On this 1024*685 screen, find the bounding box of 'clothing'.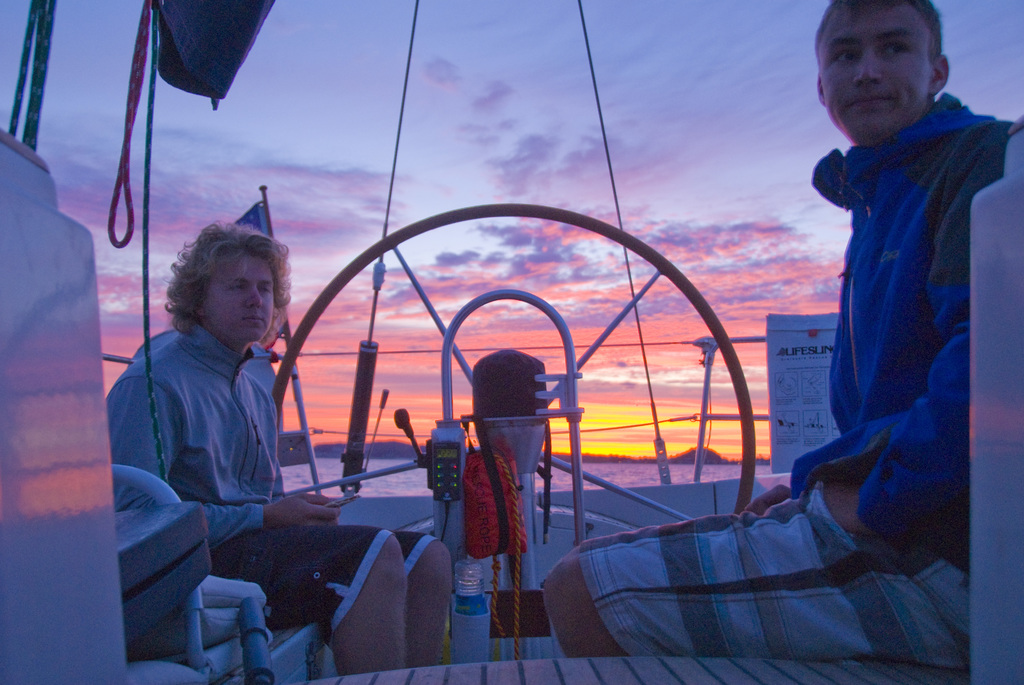
Bounding box: pyautogui.locateOnScreen(575, 86, 1015, 657).
